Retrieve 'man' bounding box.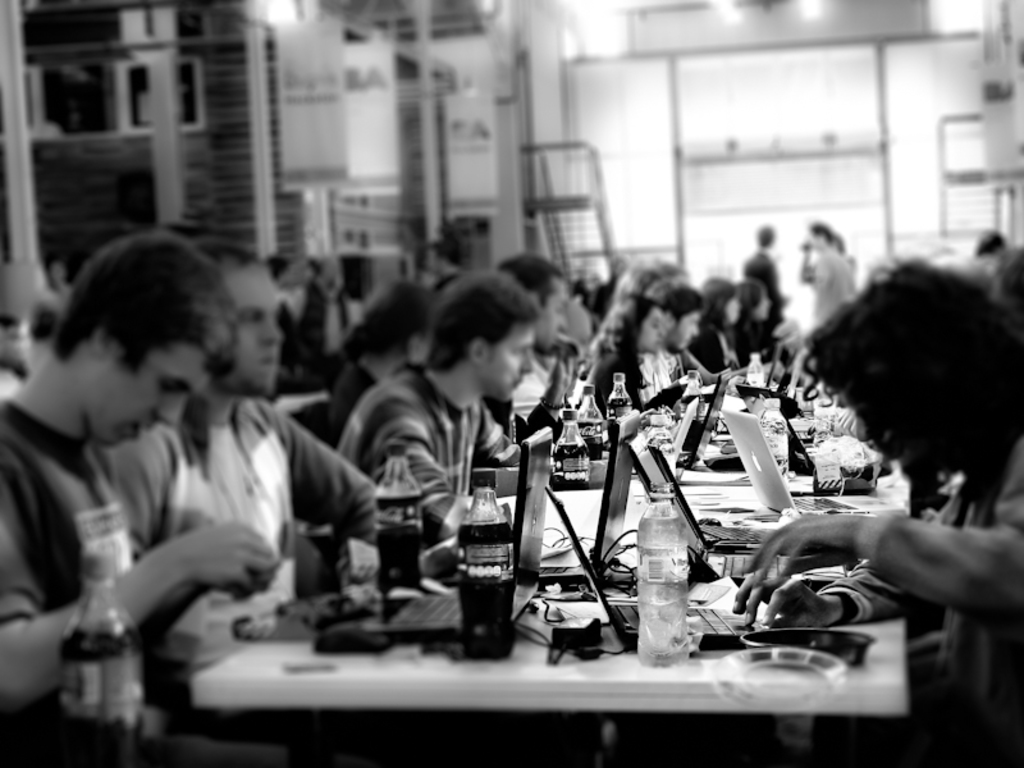
Bounding box: 104:236:378:561.
